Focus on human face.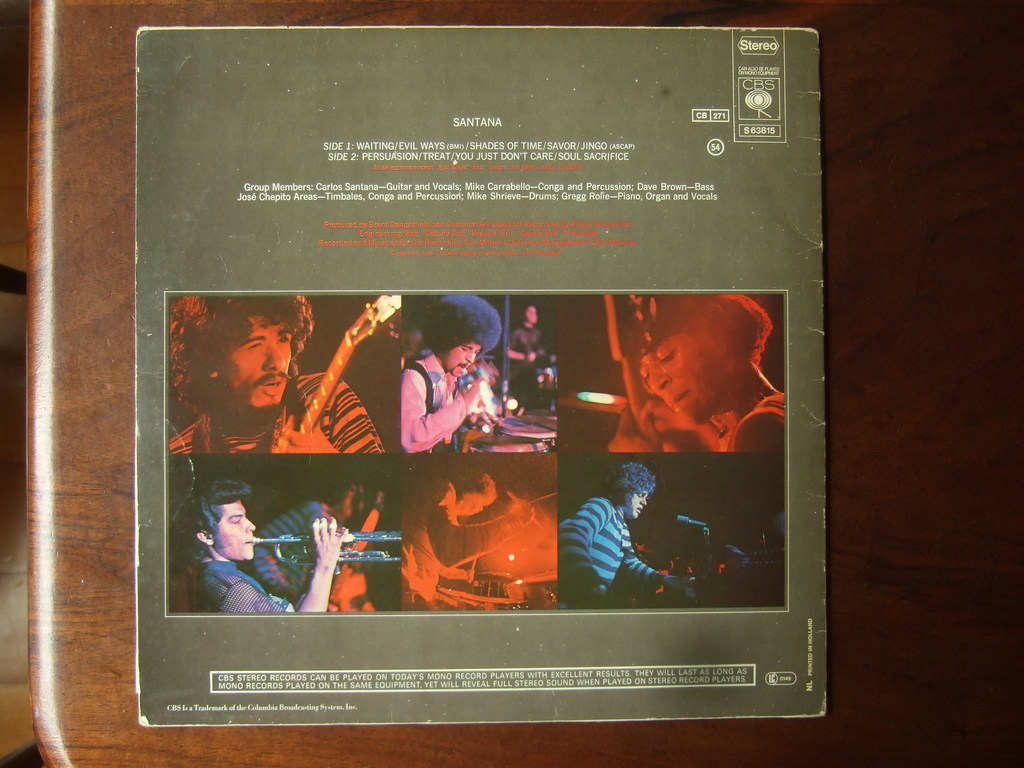
Focused at (624,486,645,518).
